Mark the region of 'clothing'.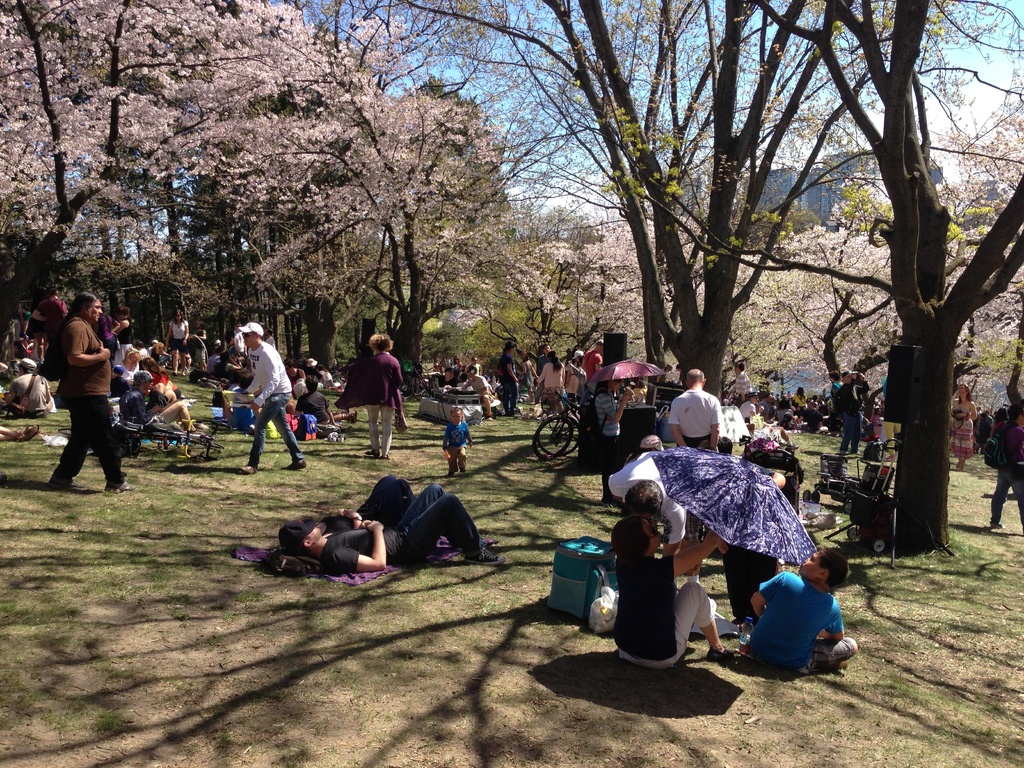
Region: [245,392,312,465].
